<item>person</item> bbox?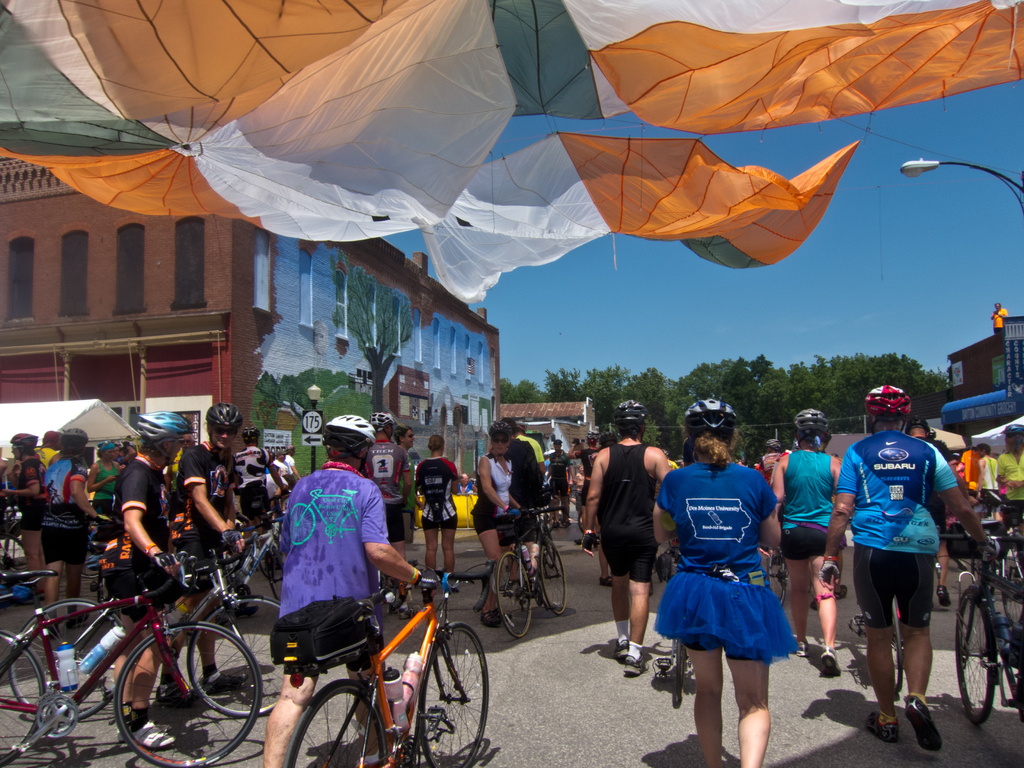
<region>273, 451, 292, 497</region>
